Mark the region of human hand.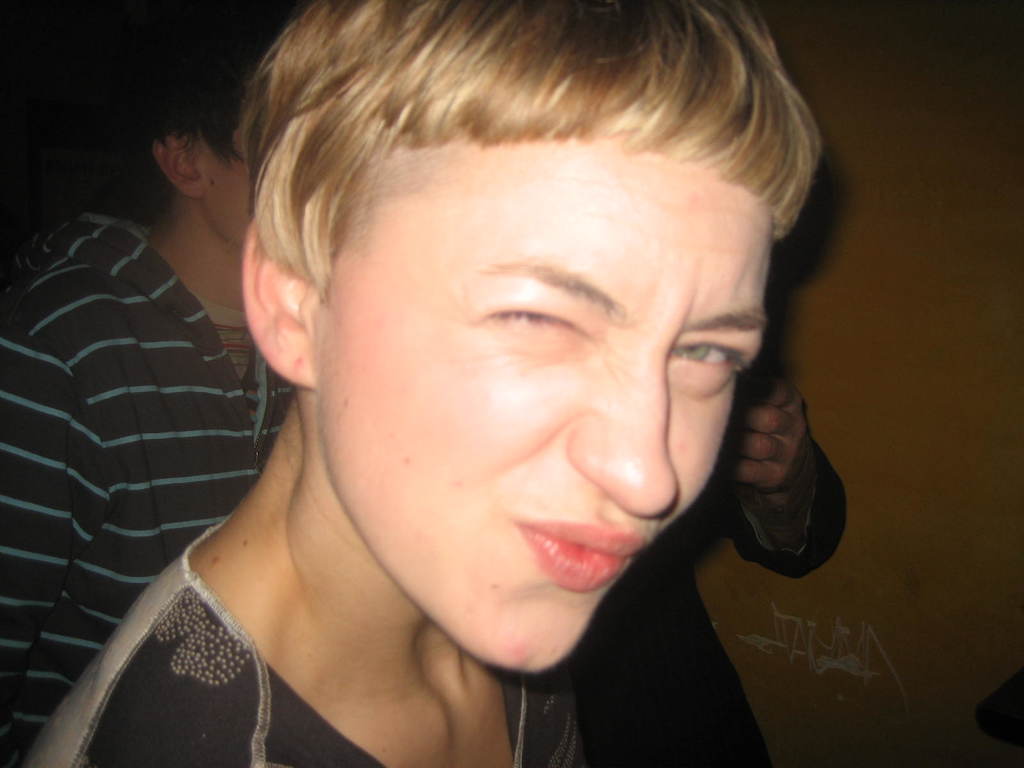
Region: 716,376,808,495.
